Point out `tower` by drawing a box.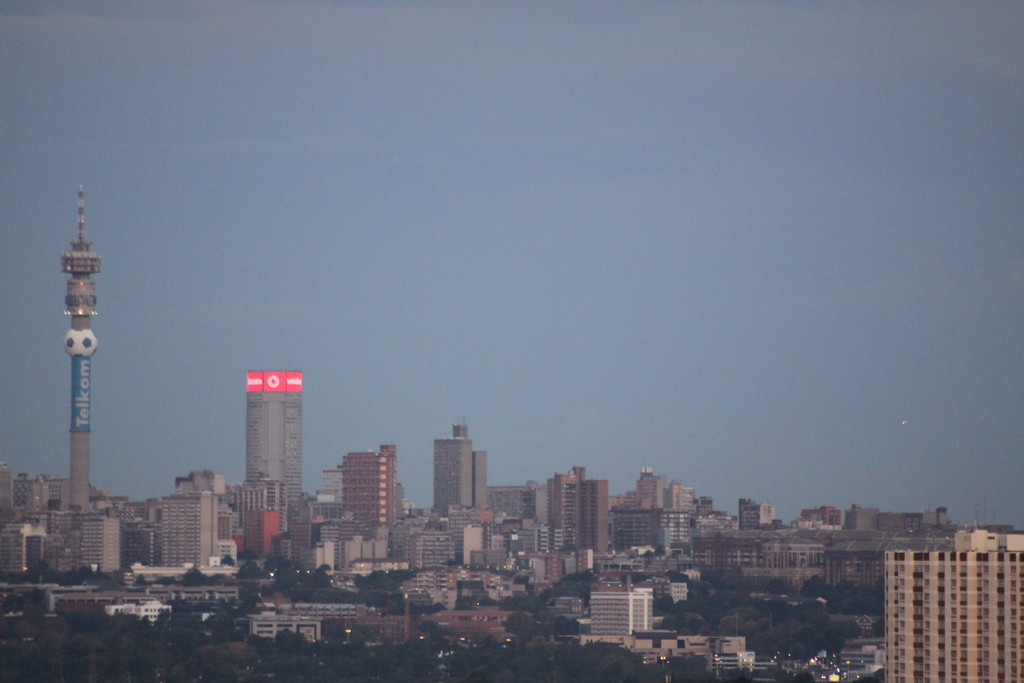
x1=216 y1=350 x2=310 y2=549.
